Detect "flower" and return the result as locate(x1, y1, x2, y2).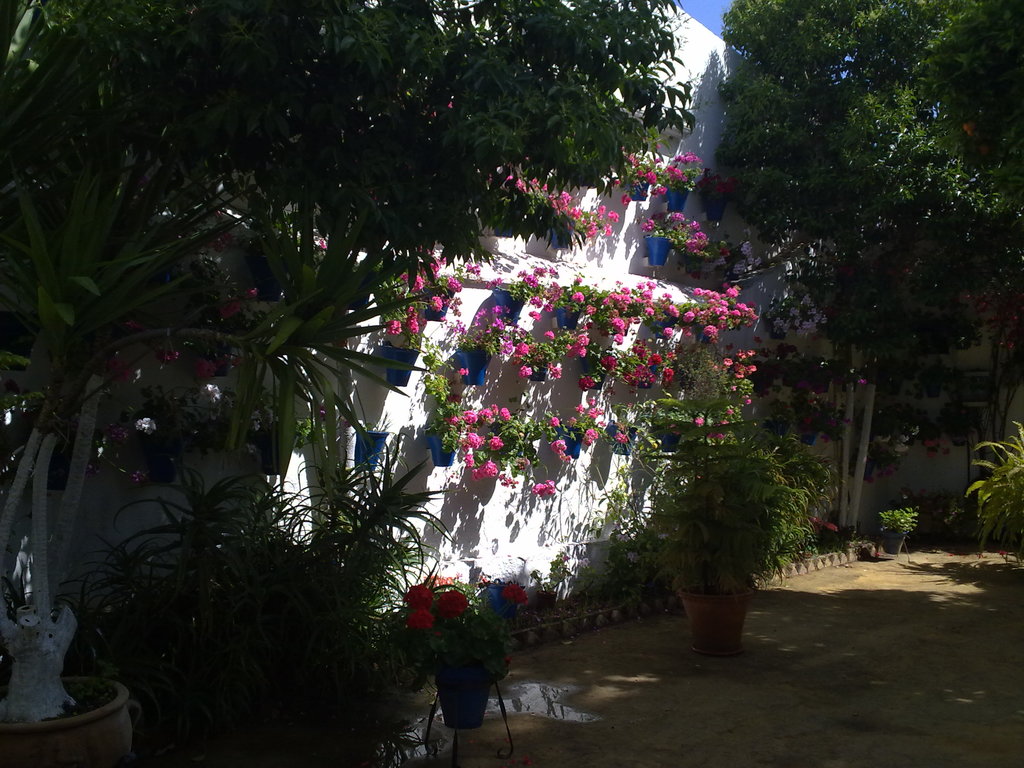
locate(799, 378, 810, 389).
